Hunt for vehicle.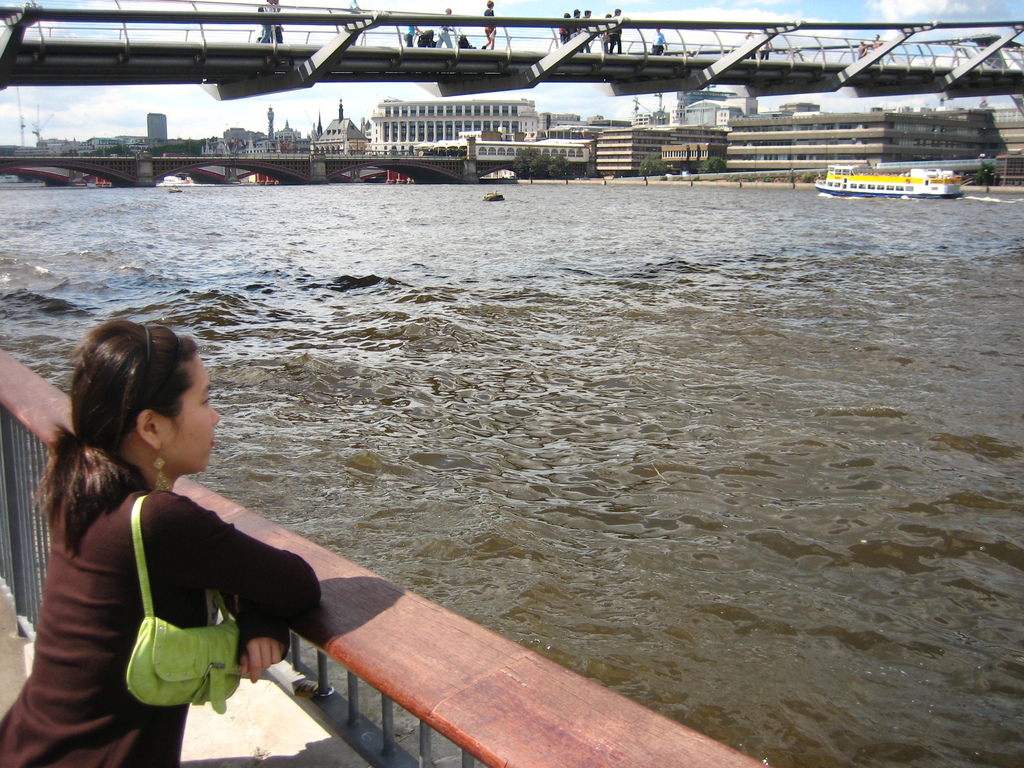
Hunted down at (147, 177, 195, 189).
